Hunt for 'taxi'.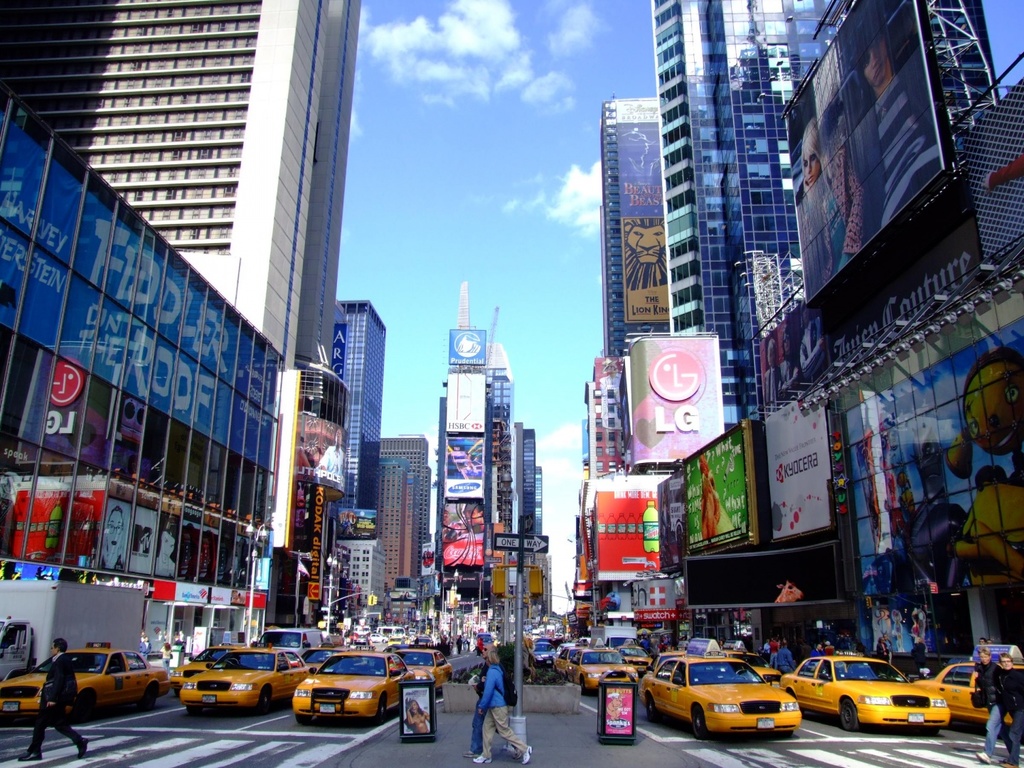
Hunted down at bbox(781, 649, 949, 730).
